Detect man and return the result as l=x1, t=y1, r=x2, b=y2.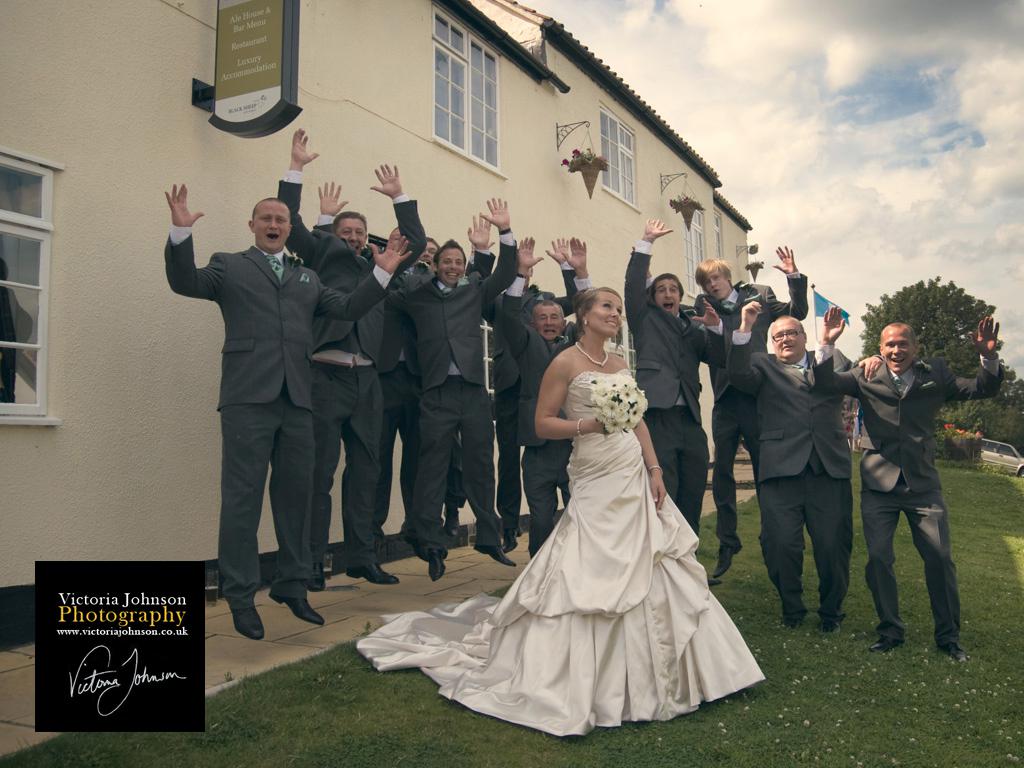
l=424, t=208, r=496, b=282.
